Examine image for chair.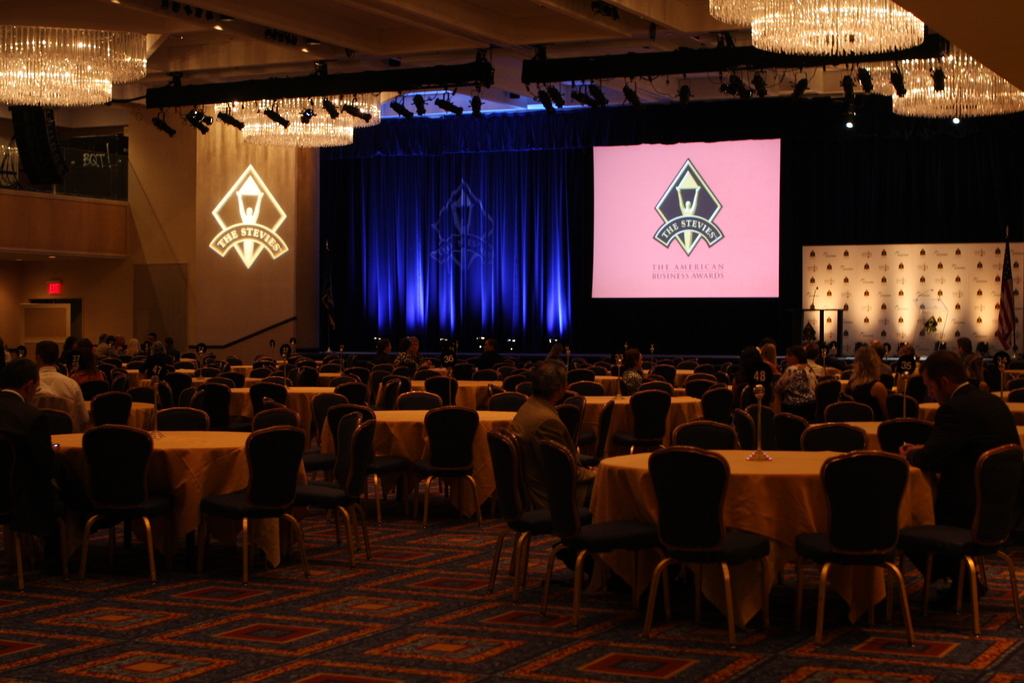
Examination result: pyautogui.locateOnScreen(60, 425, 163, 593).
